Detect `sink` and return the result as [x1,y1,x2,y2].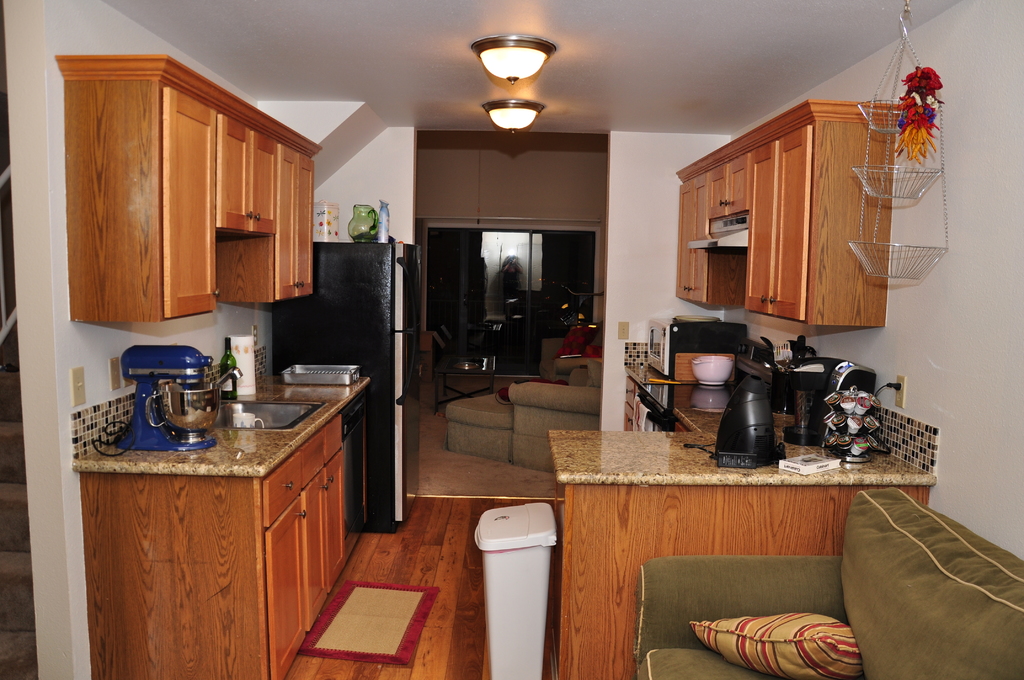
[212,366,328,432].
